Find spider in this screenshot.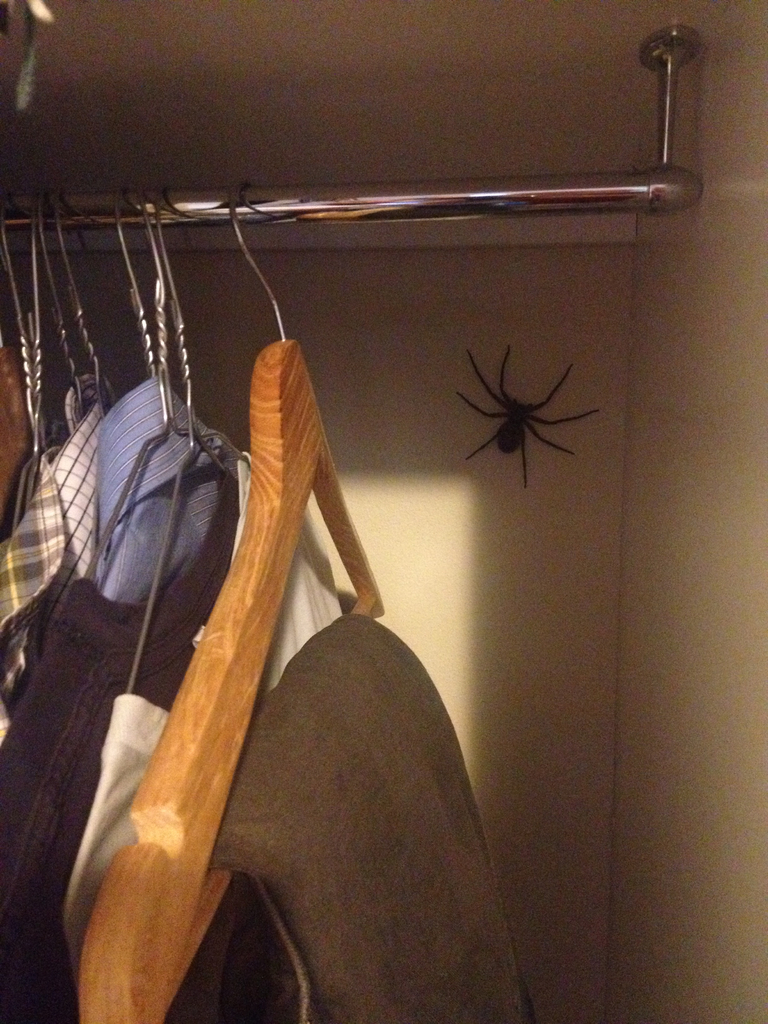
The bounding box for spider is 456, 340, 603, 495.
